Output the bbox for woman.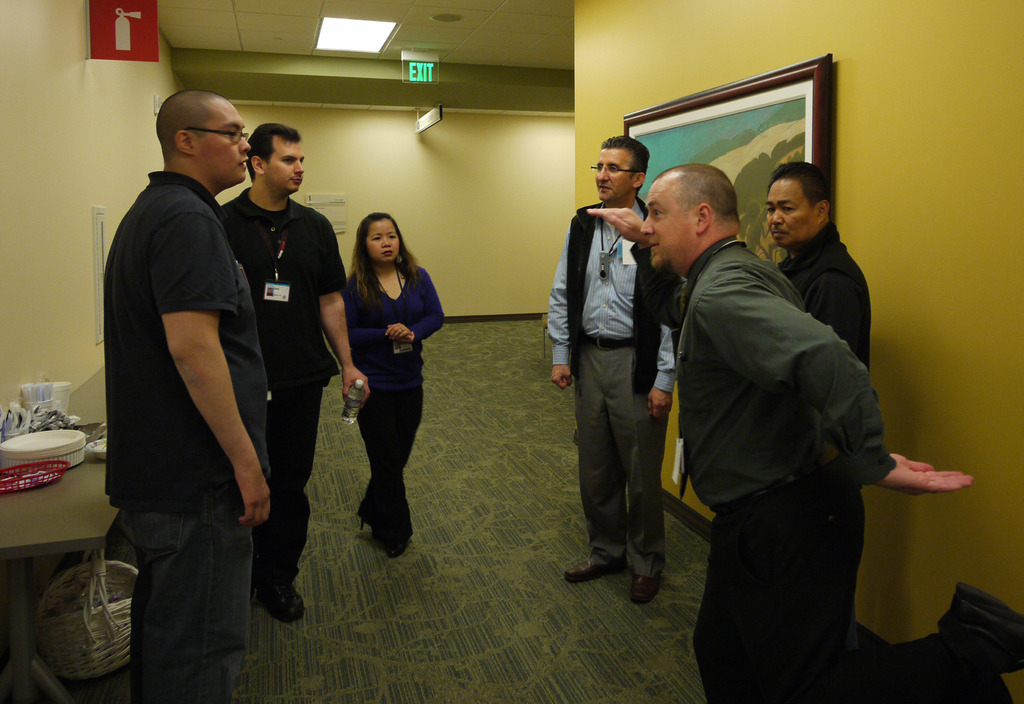
left=334, top=212, right=440, bottom=550.
